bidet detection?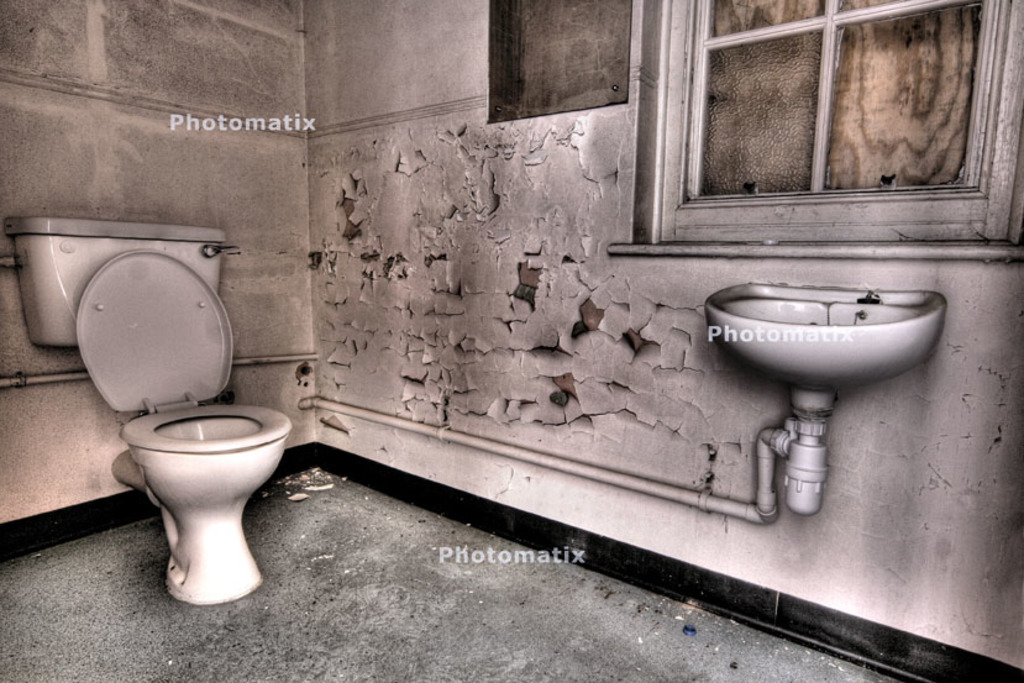
locate(122, 405, 294, 610)
